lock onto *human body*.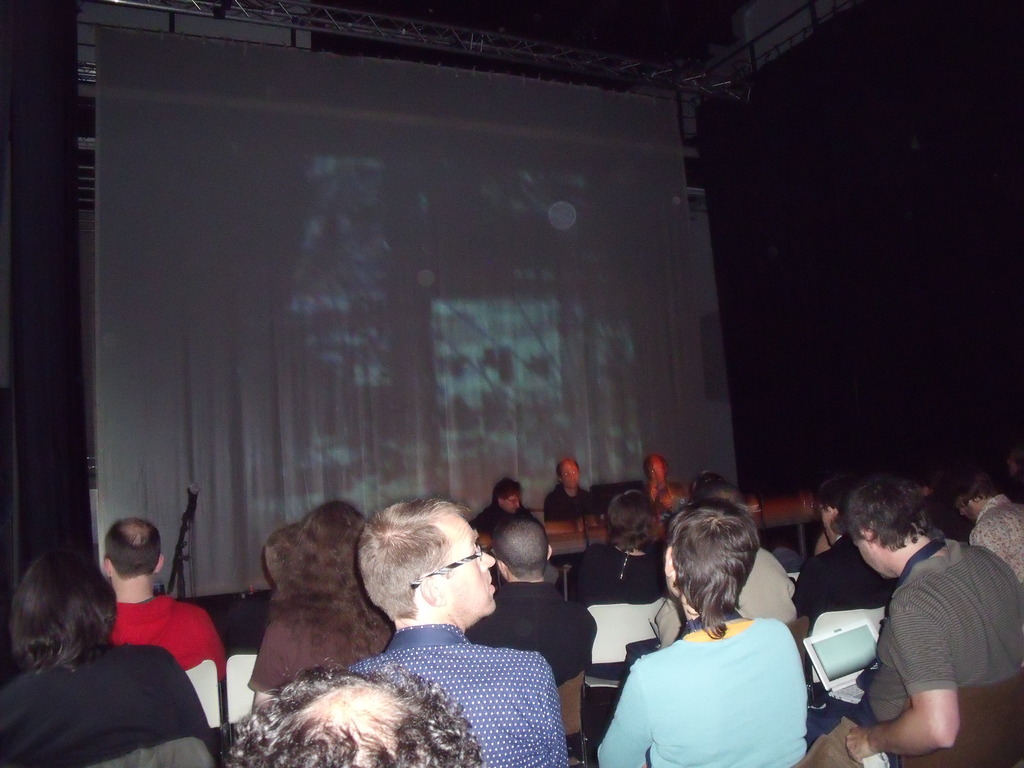
Locked: x1=583 y1=486 x2=659 y2=604.
